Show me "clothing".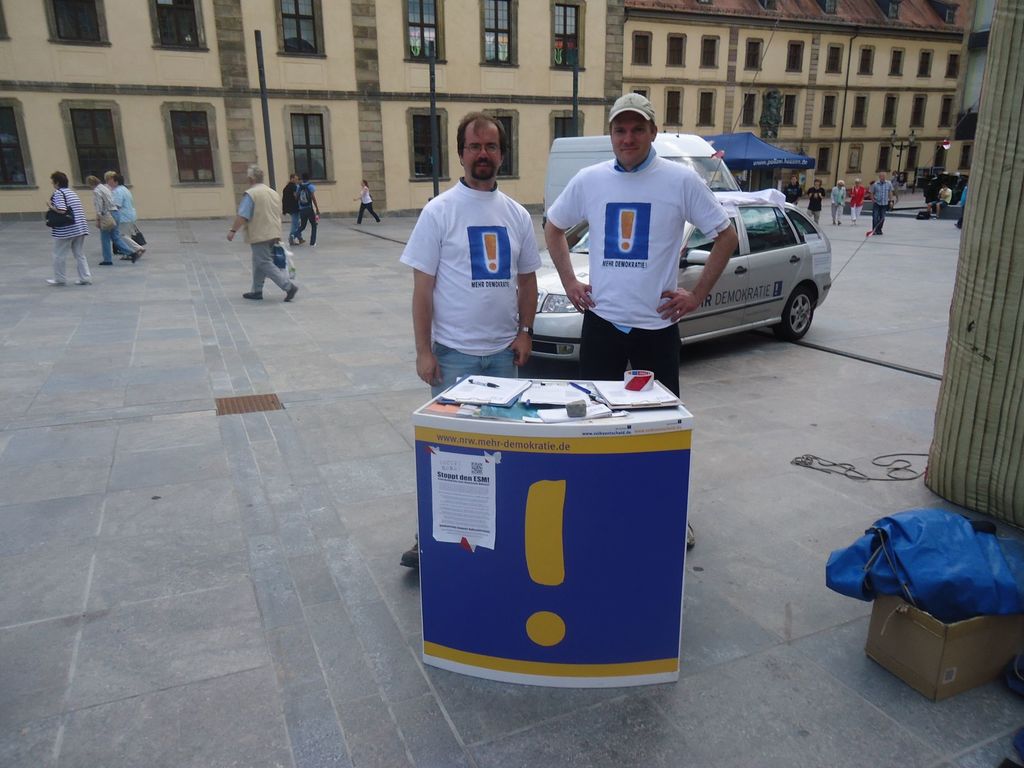
"clothing" is here: <region>850, 186, 863, 224</region>.
